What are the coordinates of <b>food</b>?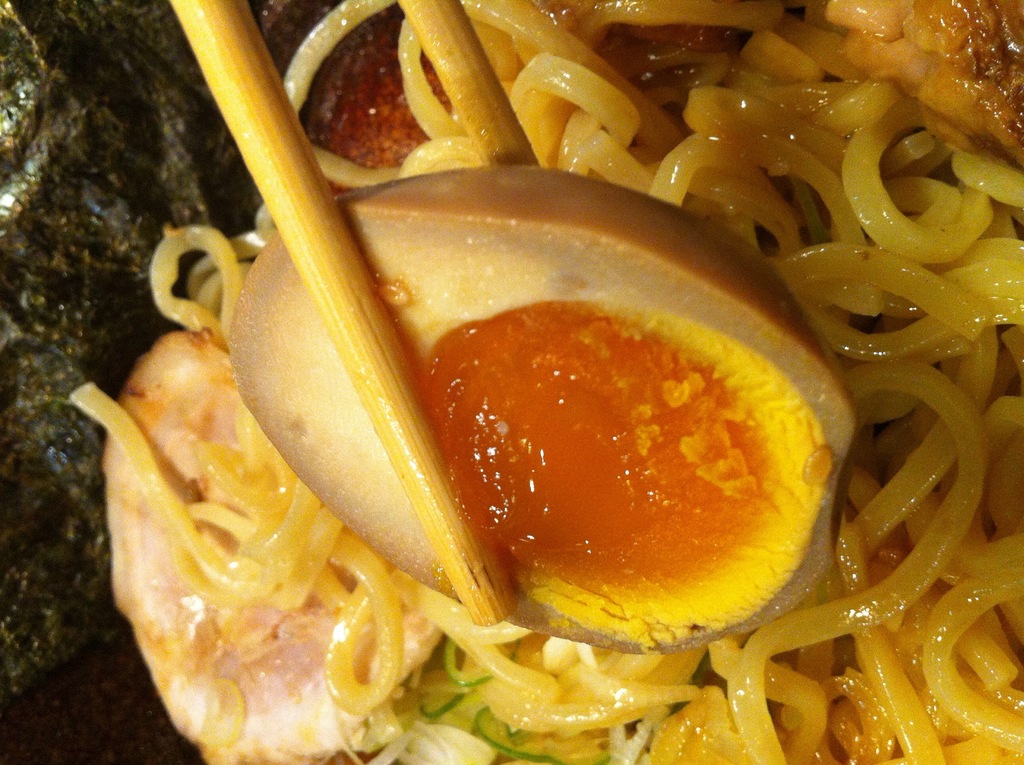
bbox=(161, 102, 898, 678).
